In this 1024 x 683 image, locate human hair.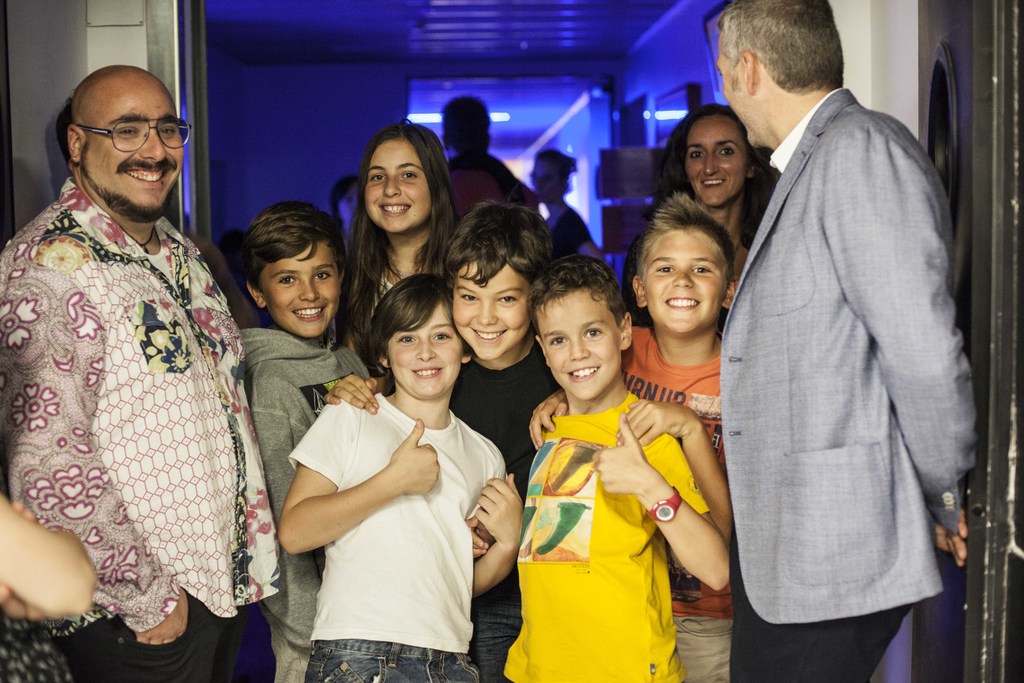
Bounding box: <box>61,99,77,168</box>.
